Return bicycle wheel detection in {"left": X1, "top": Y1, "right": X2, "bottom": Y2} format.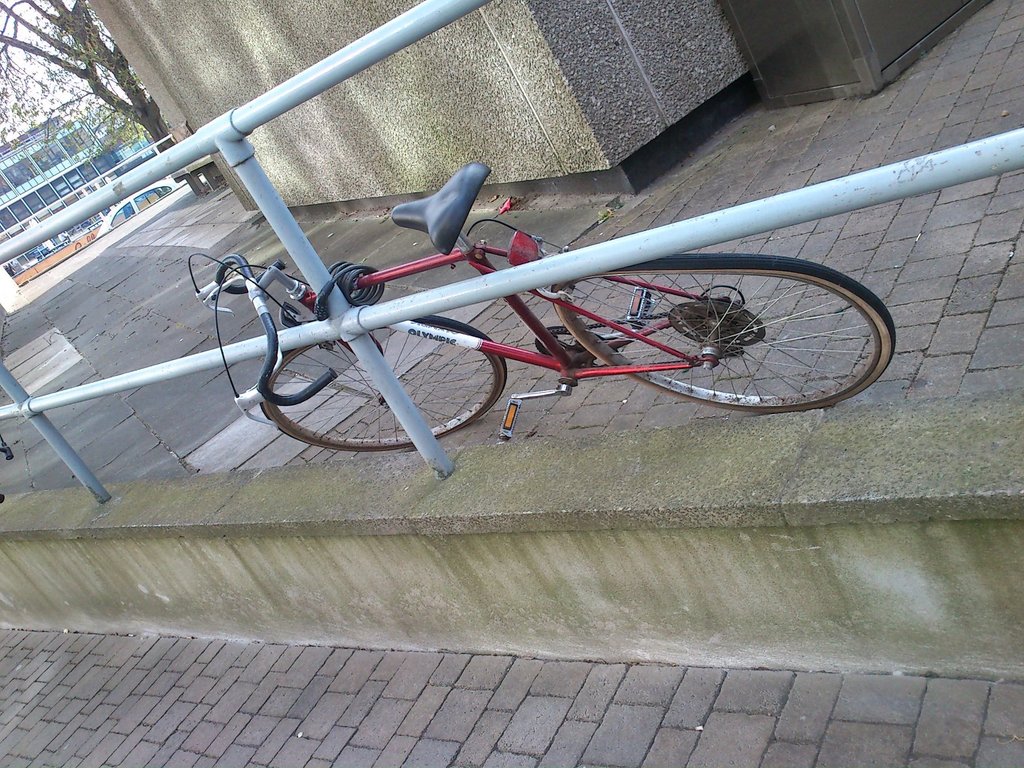
{"left": 253, "top": 314, "right": 508, "bottom": 451}.
